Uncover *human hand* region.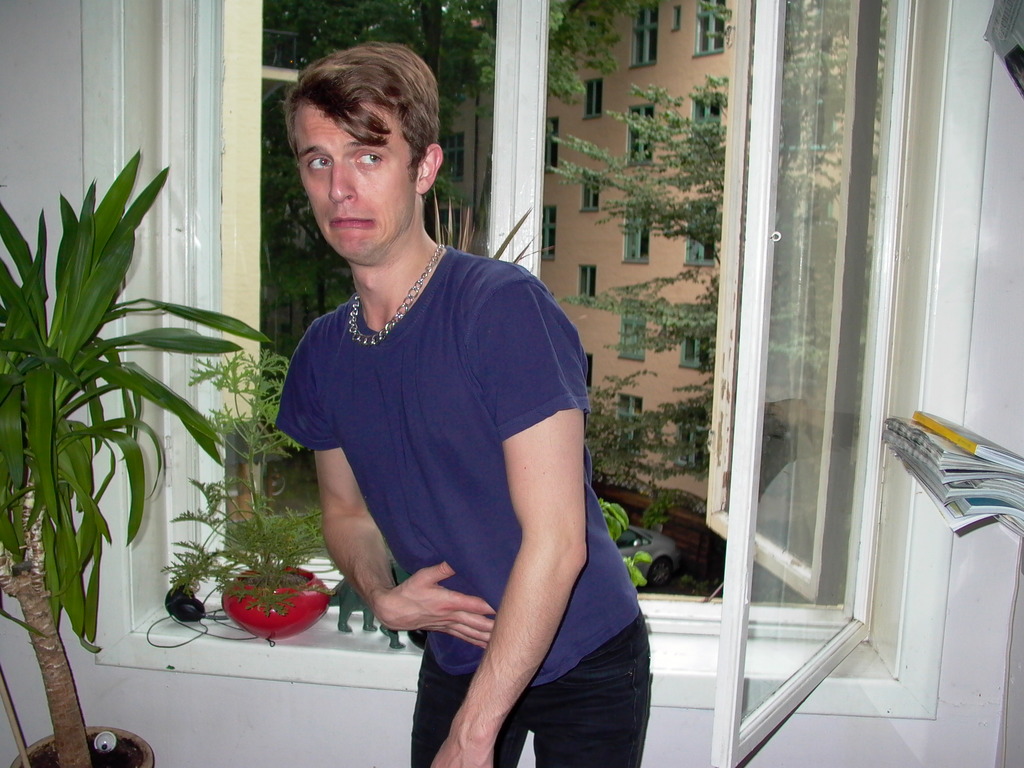
Uncovered: bbox(367, 543, 531, 638).
